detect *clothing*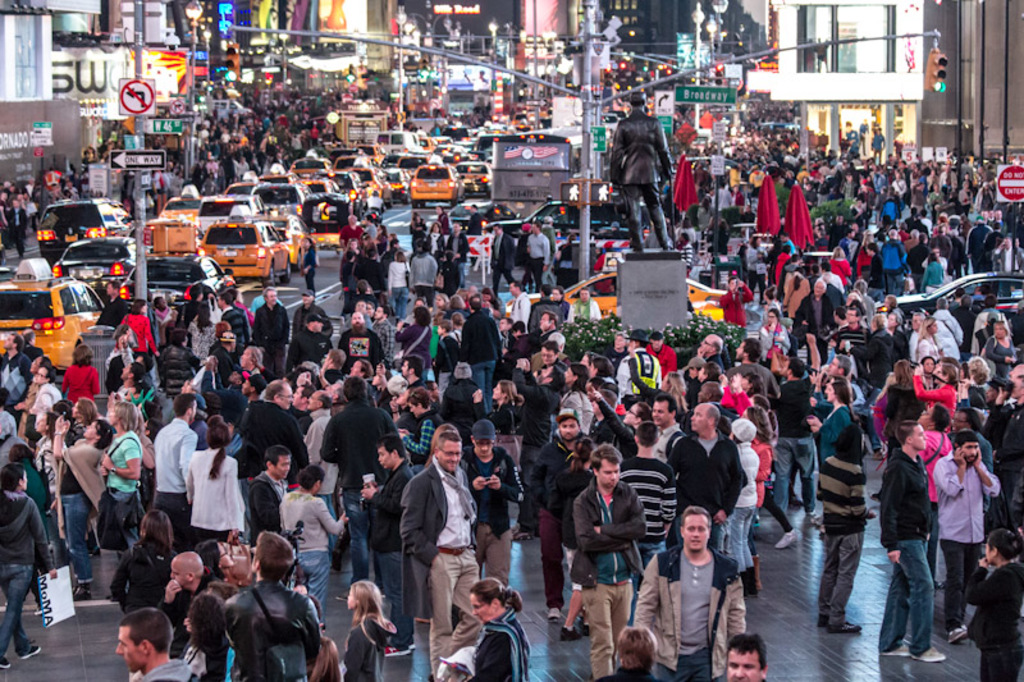
bbox(892, 177, 918, 196)
